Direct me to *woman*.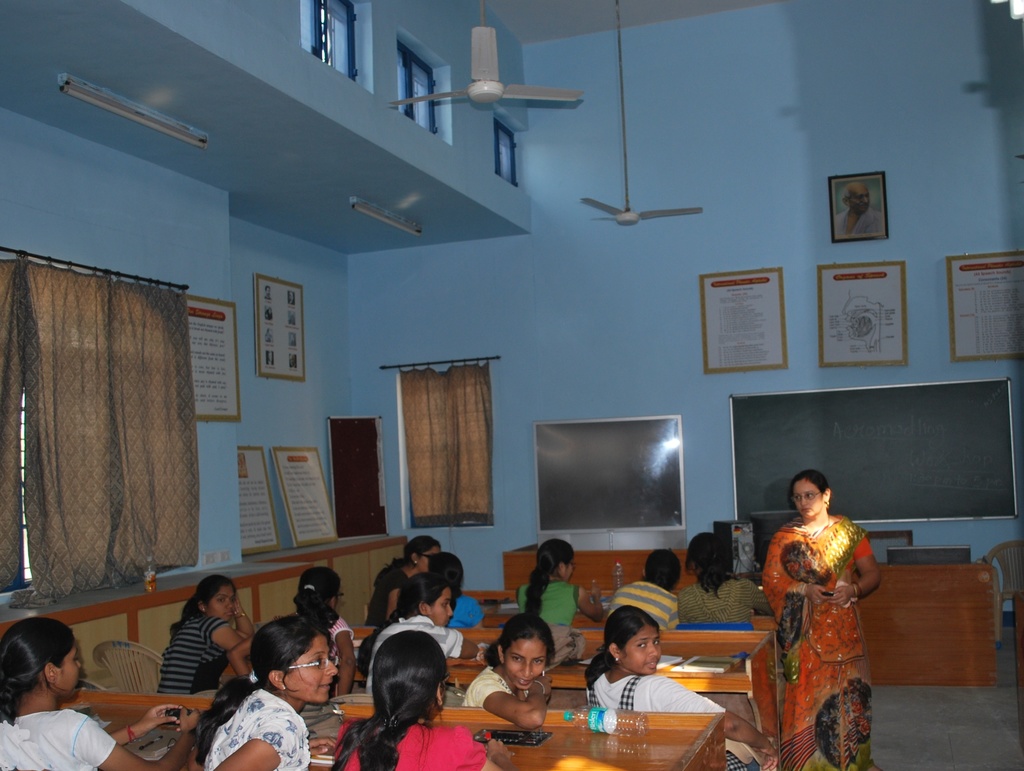
Direction: bbox=[369, 535, 443, 626].
